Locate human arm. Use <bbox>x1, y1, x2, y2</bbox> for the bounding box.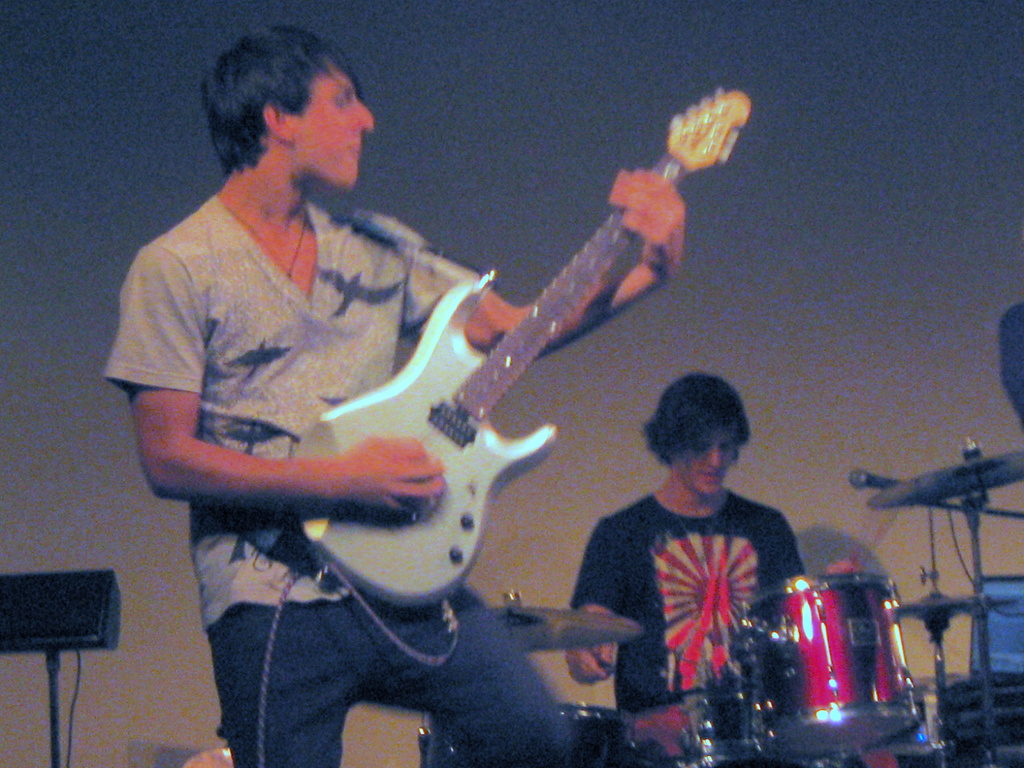
<bbox>415, 166, 696, 384</bbox>.
